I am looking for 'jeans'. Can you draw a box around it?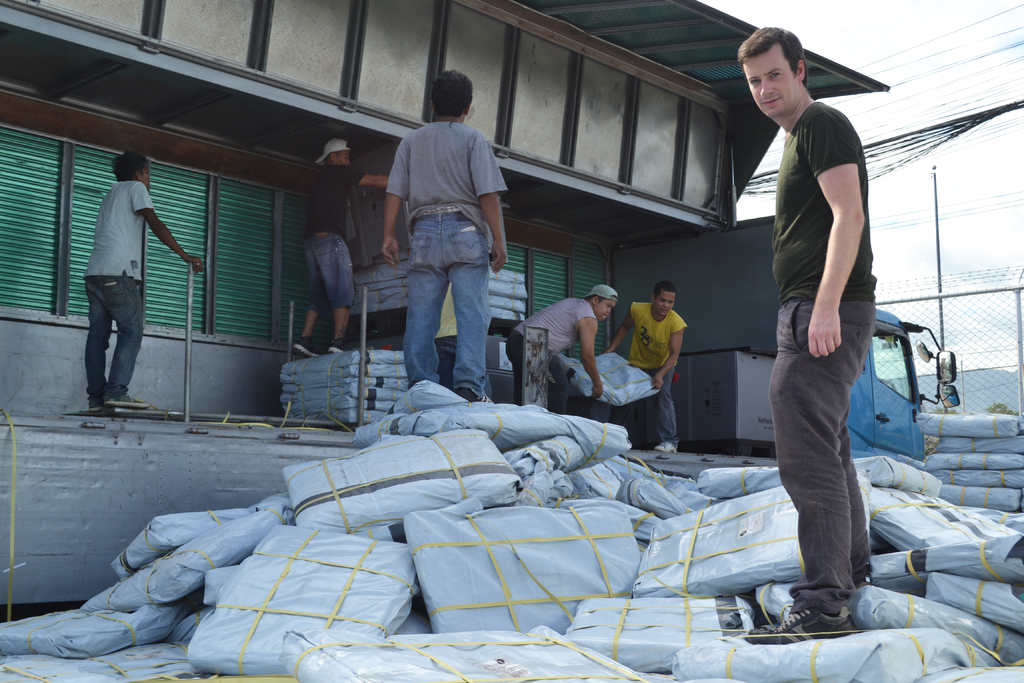
Sure, the bounding box is (392,214,507,415).
